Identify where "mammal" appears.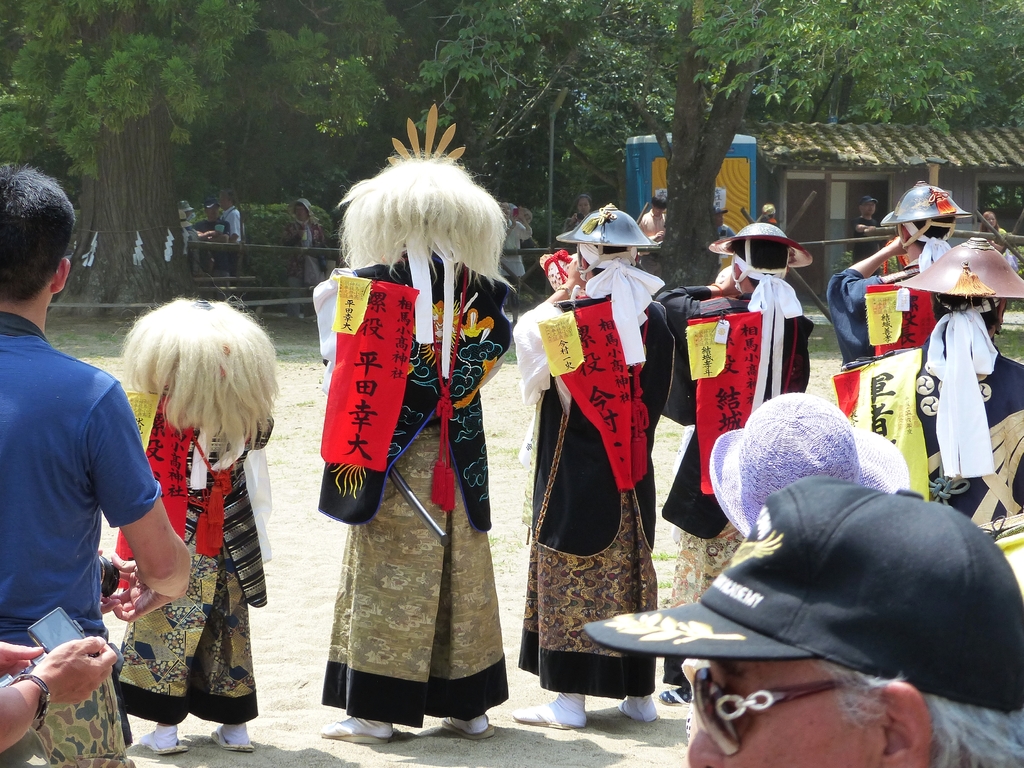
Appears at (x1=824, y1=177, x2=986, y2=364).
